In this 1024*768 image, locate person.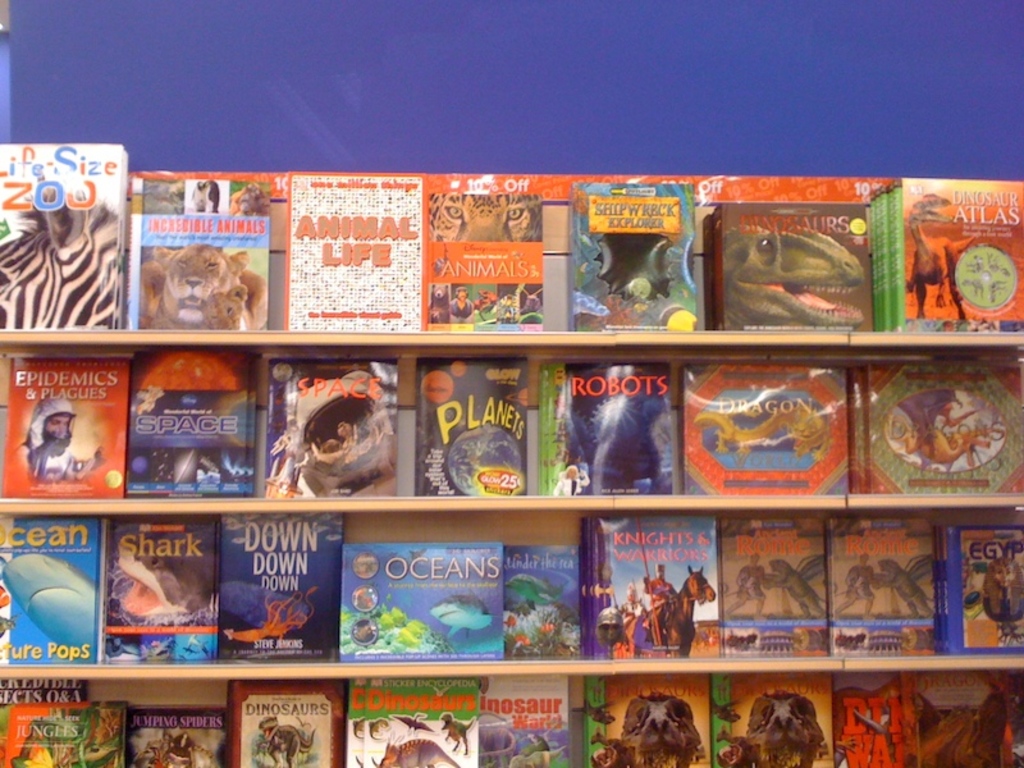
Bounding box: region(726, 550, 774, 626).
